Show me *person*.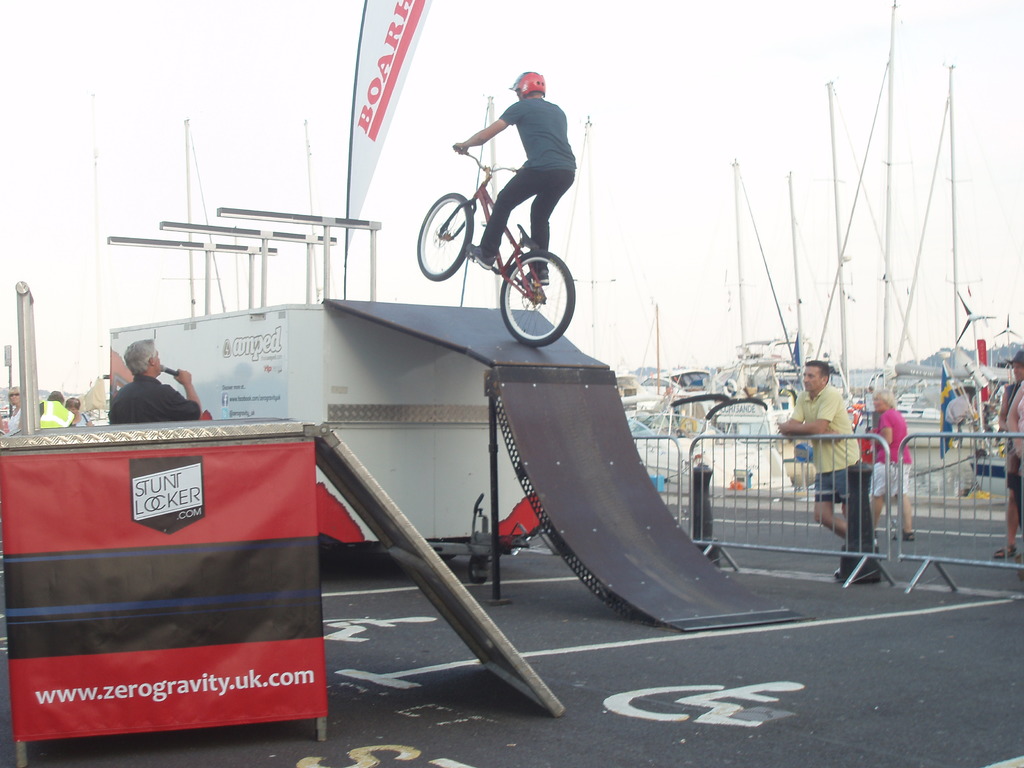
*person* is here: 862 380 917 540.
